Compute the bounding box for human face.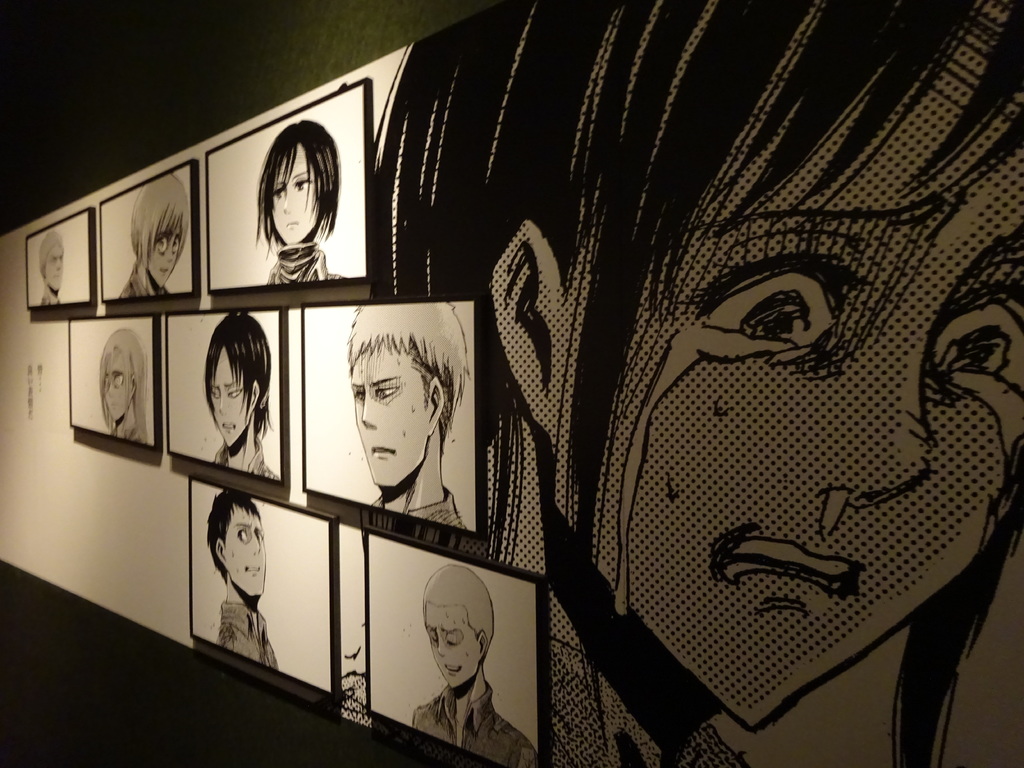
99 366 132 426.
